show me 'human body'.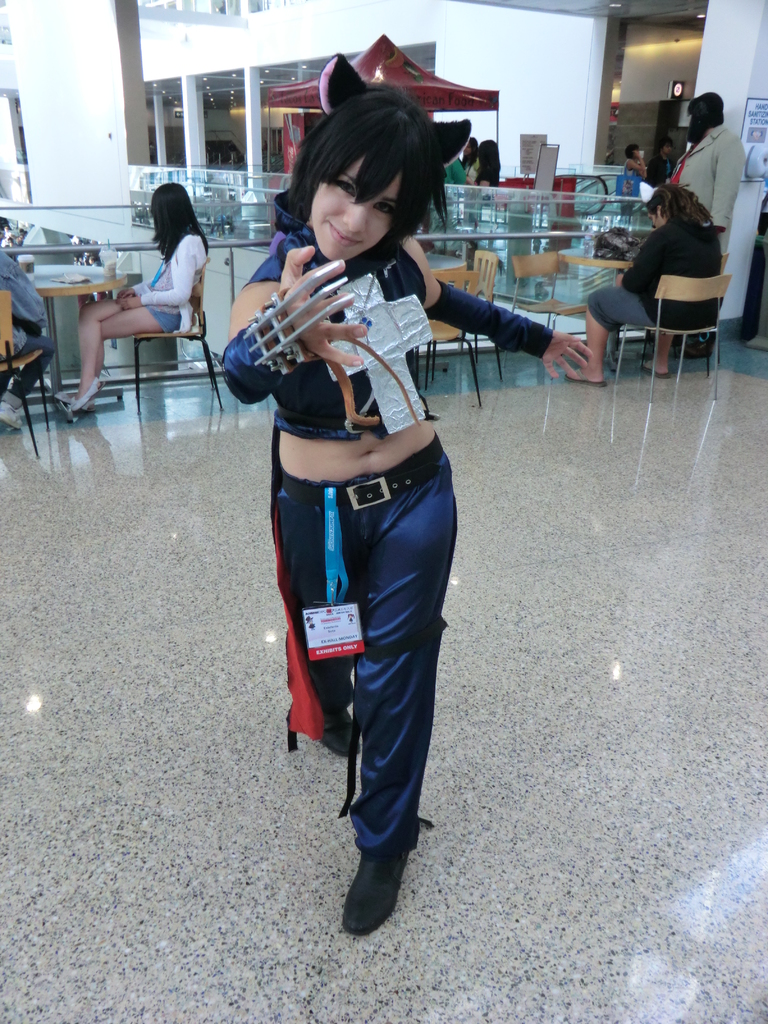
'human body' is here: bbox(69, 170, 214, 409).
